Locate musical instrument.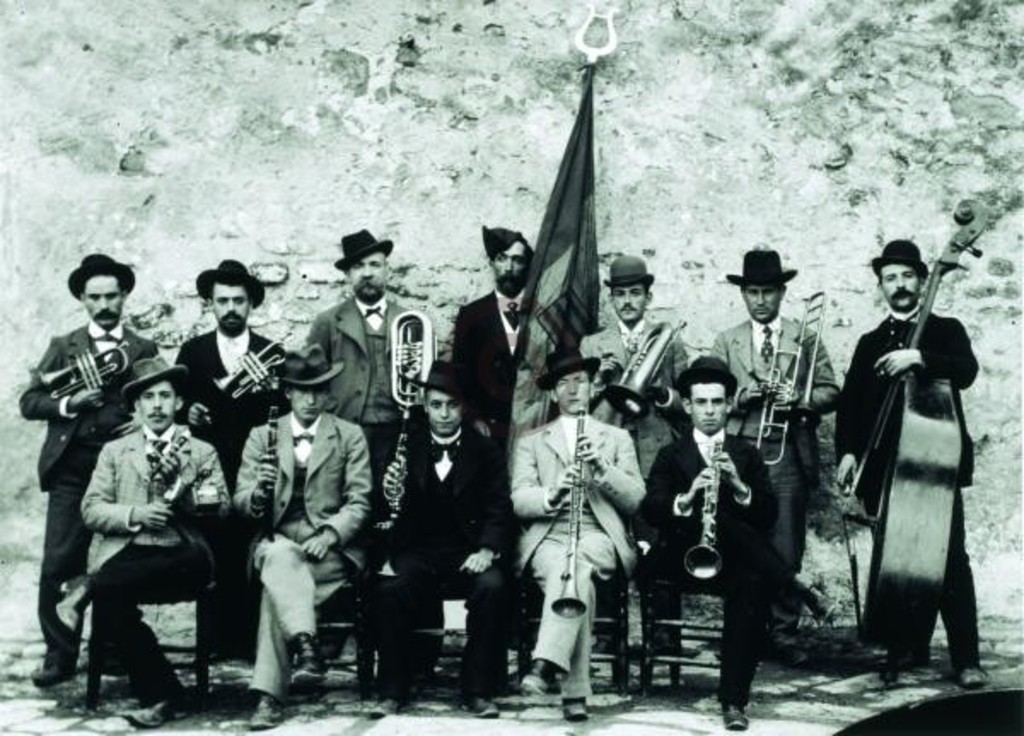
Bounding box: box=[387, 386, 415, 531].
